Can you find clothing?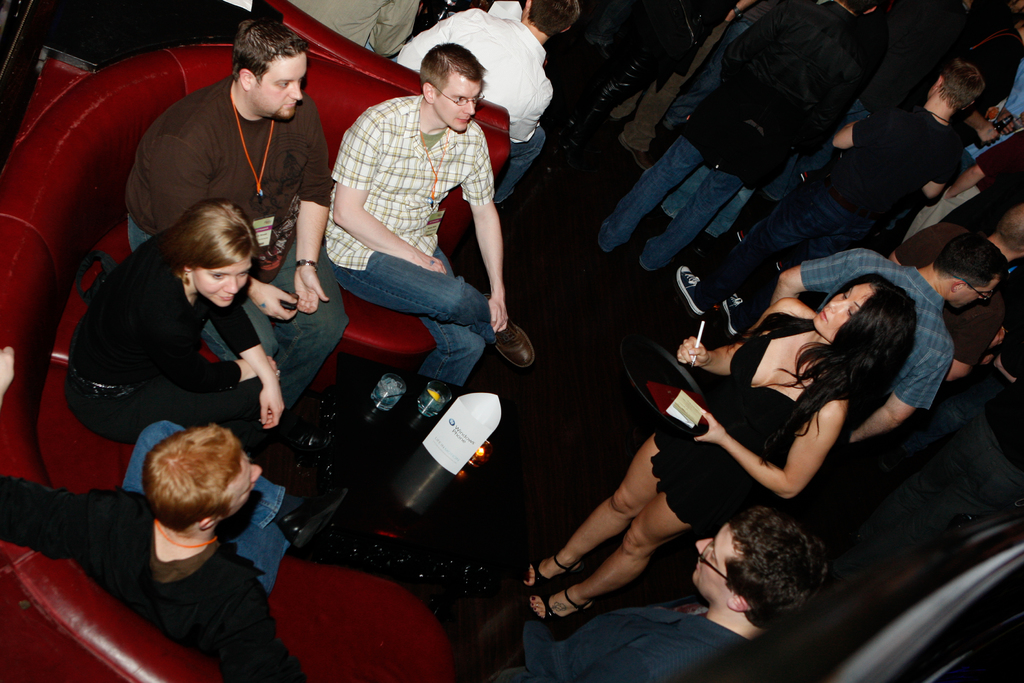
Yes, bounding box: pyautogui.locateOnScreen(475, 595, 753, 682).
